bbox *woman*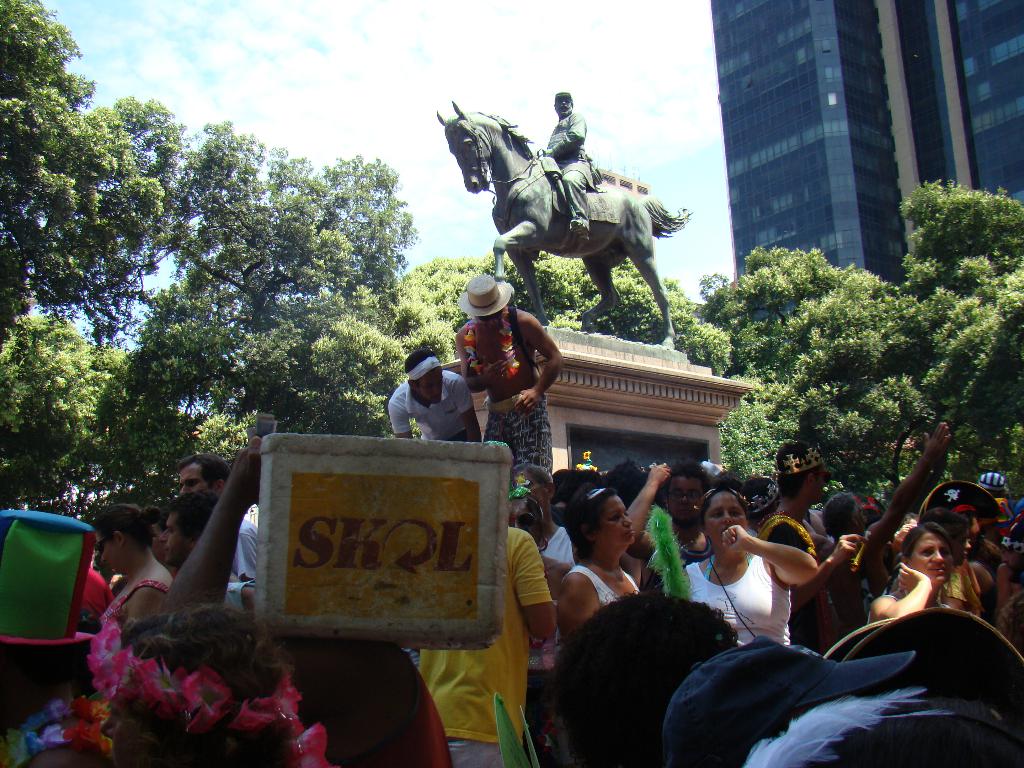
<region>552, 484, 640, 641</region>
